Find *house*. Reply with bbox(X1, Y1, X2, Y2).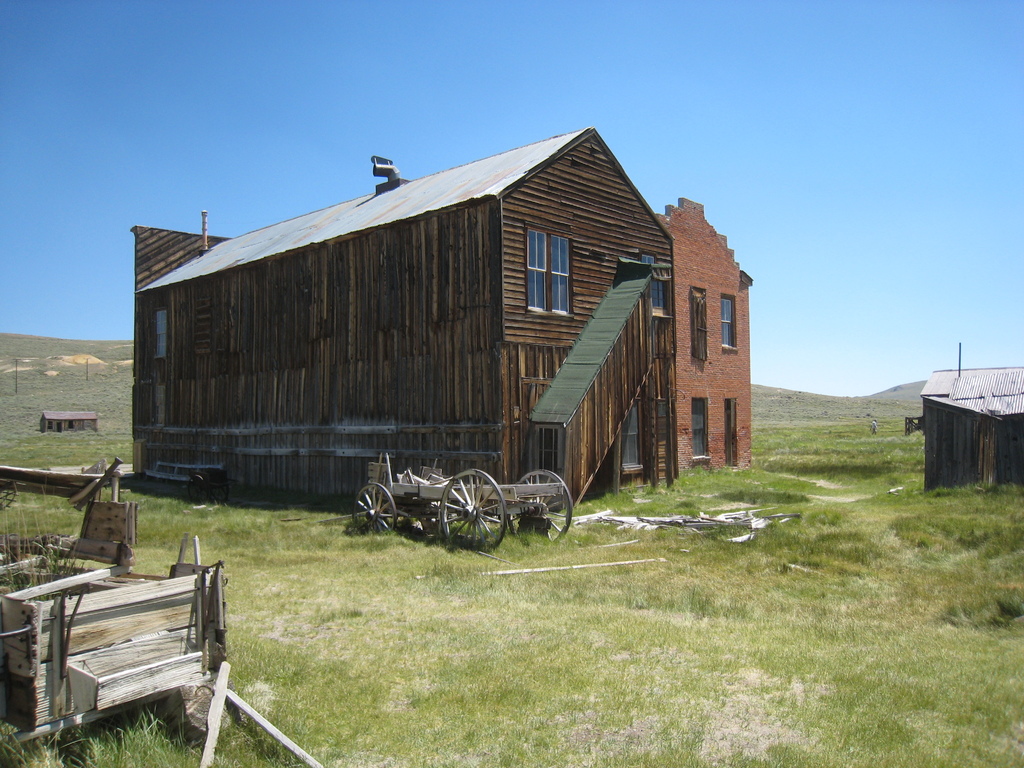
bbox(652, 198, 764, 476).
